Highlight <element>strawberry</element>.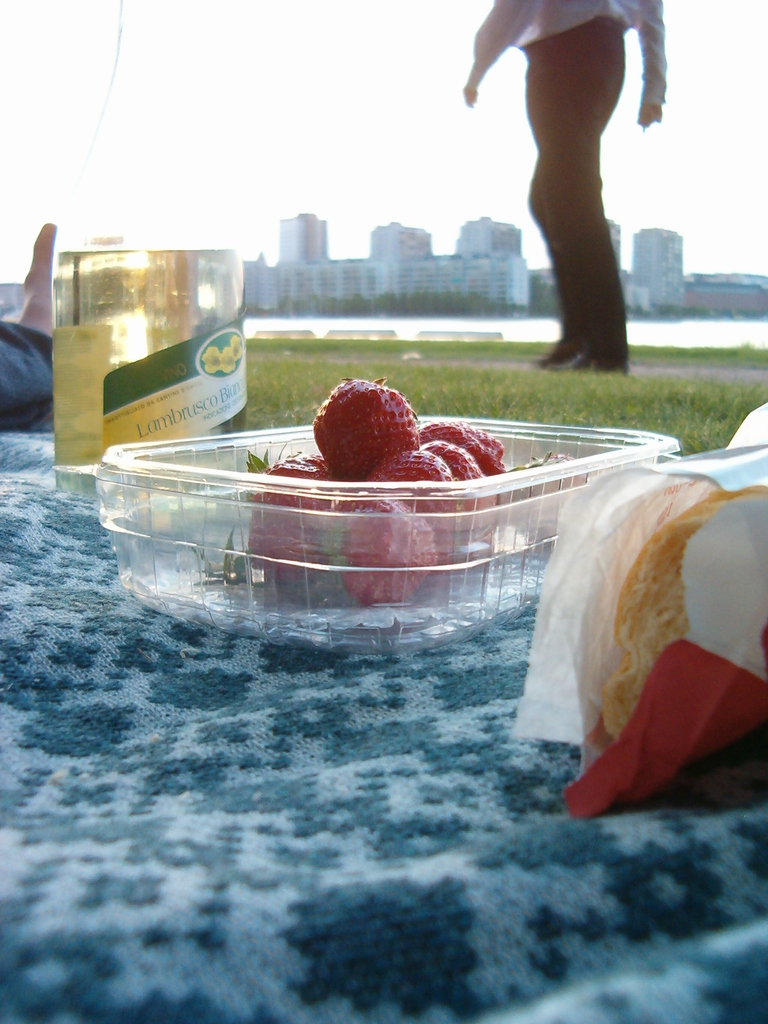
Highlighted region: [313,490,432,609].
